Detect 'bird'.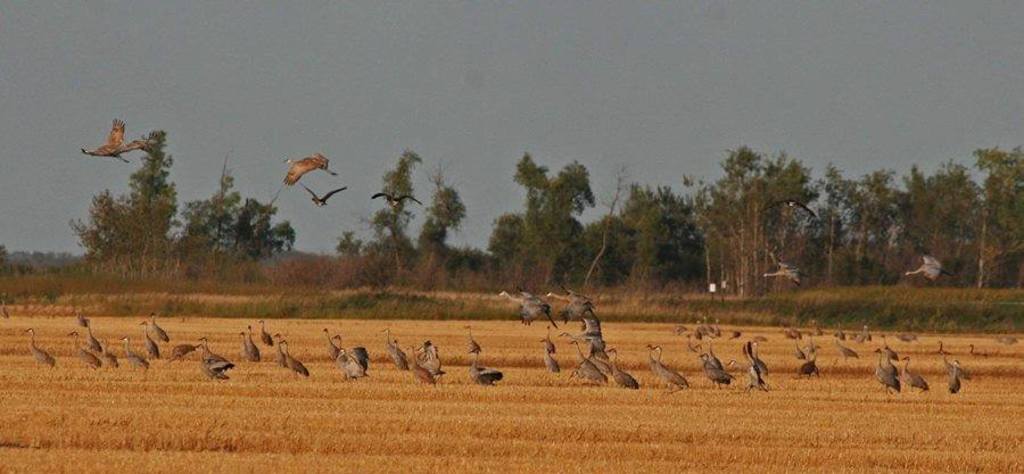
Detected at (x1=758, y1=252, x2=803, y2=284).
